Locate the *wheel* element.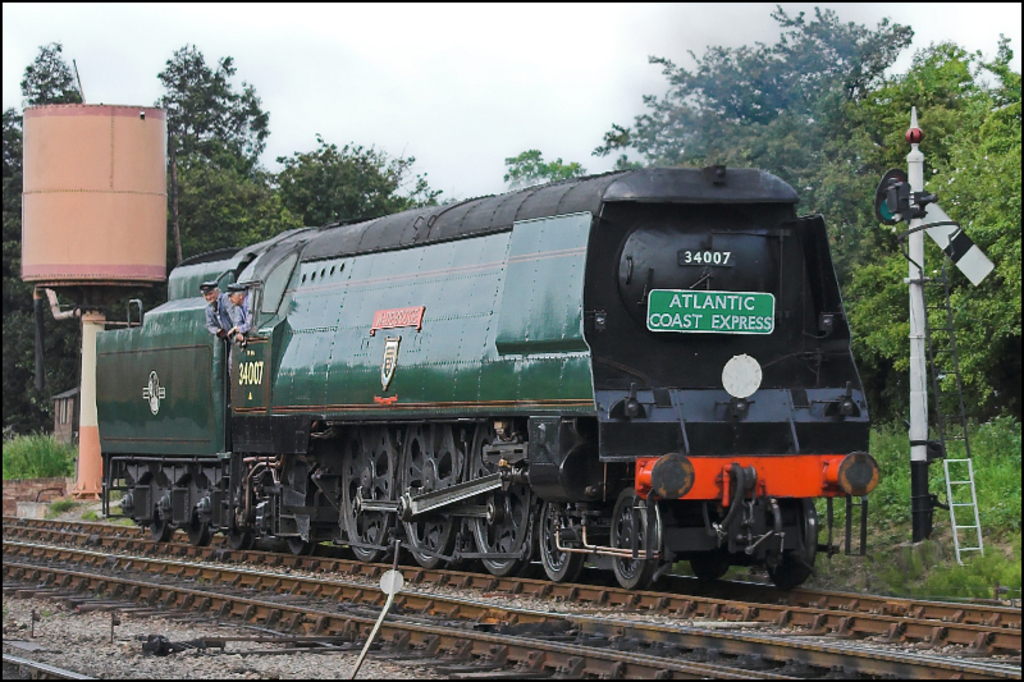
Element bbox: 184,481,218,550.
